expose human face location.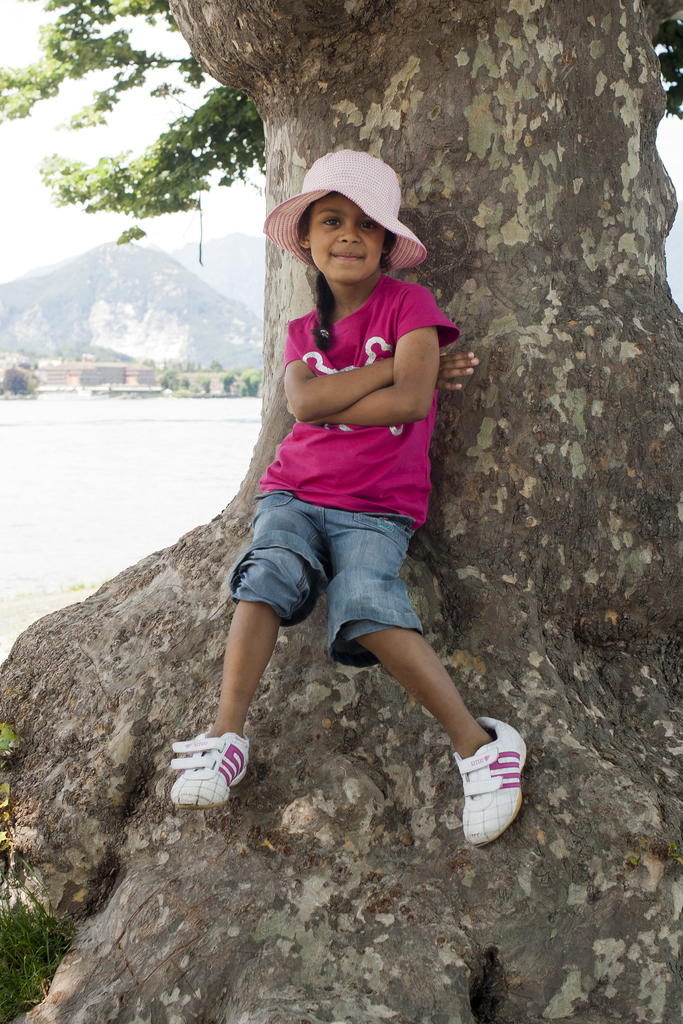
Exposed at (left=309, top=189, right=386, bottom=285).
